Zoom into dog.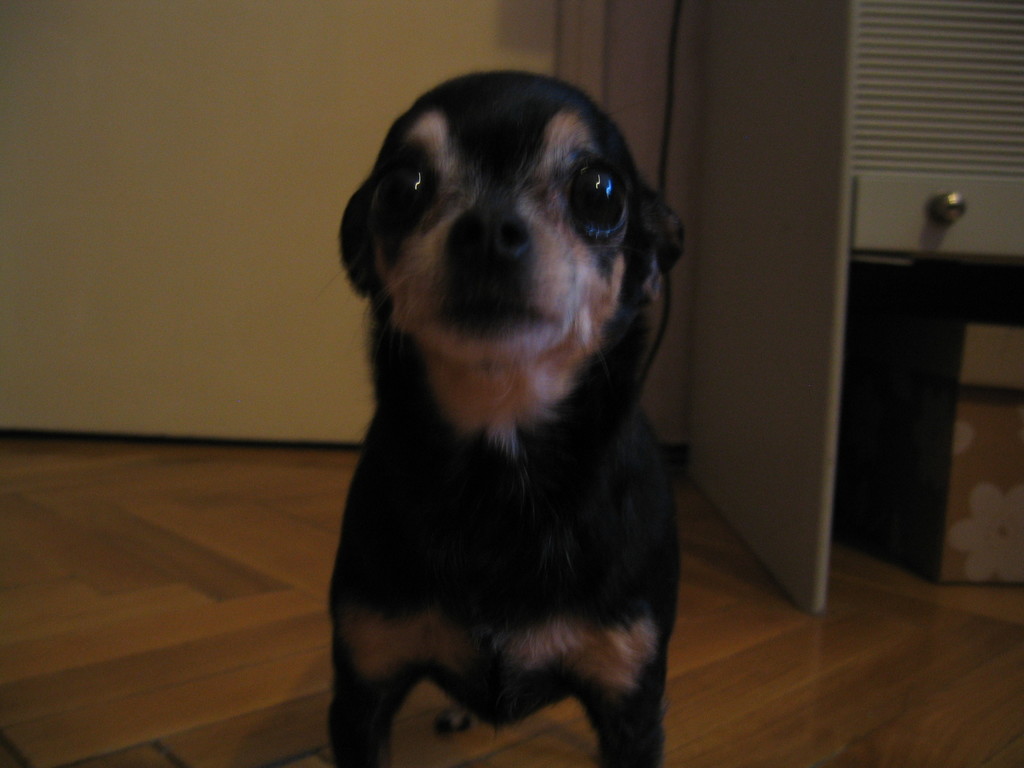
Zoom target: rect(324, 70, 687, 765).
